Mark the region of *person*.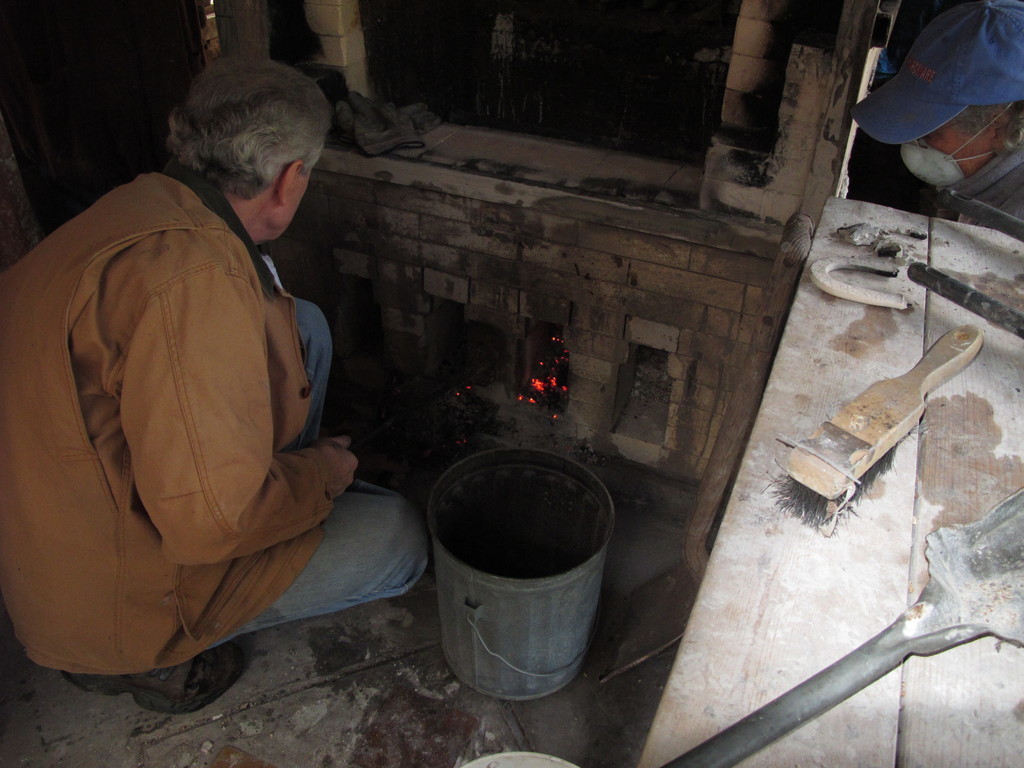
Region: 13/65/370/694.
